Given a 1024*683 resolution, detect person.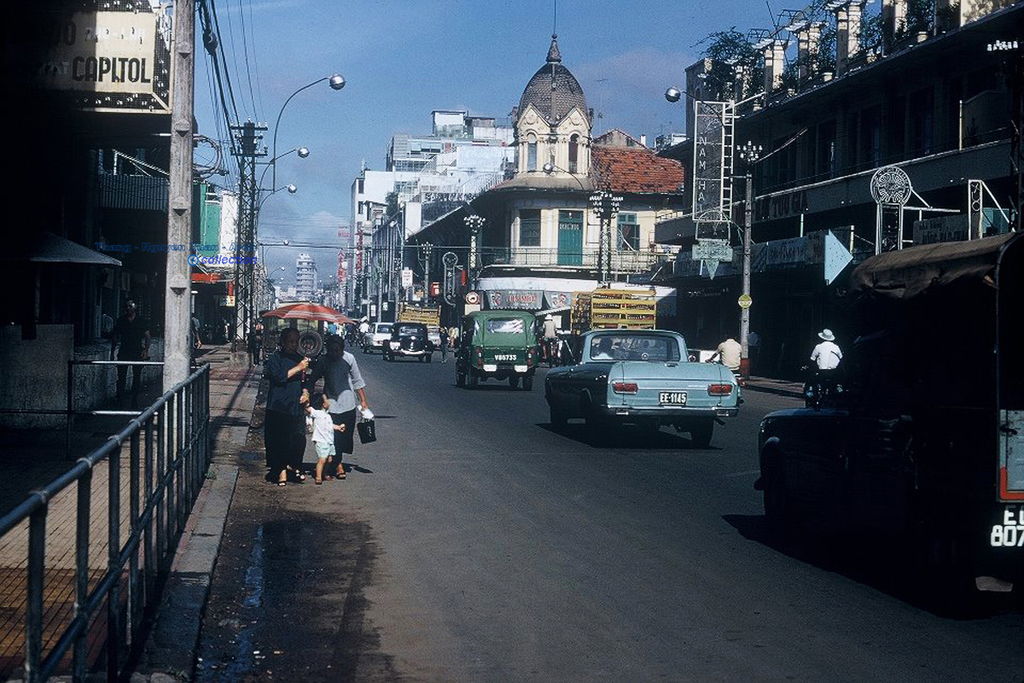
region(264, 324, 315, 484).
